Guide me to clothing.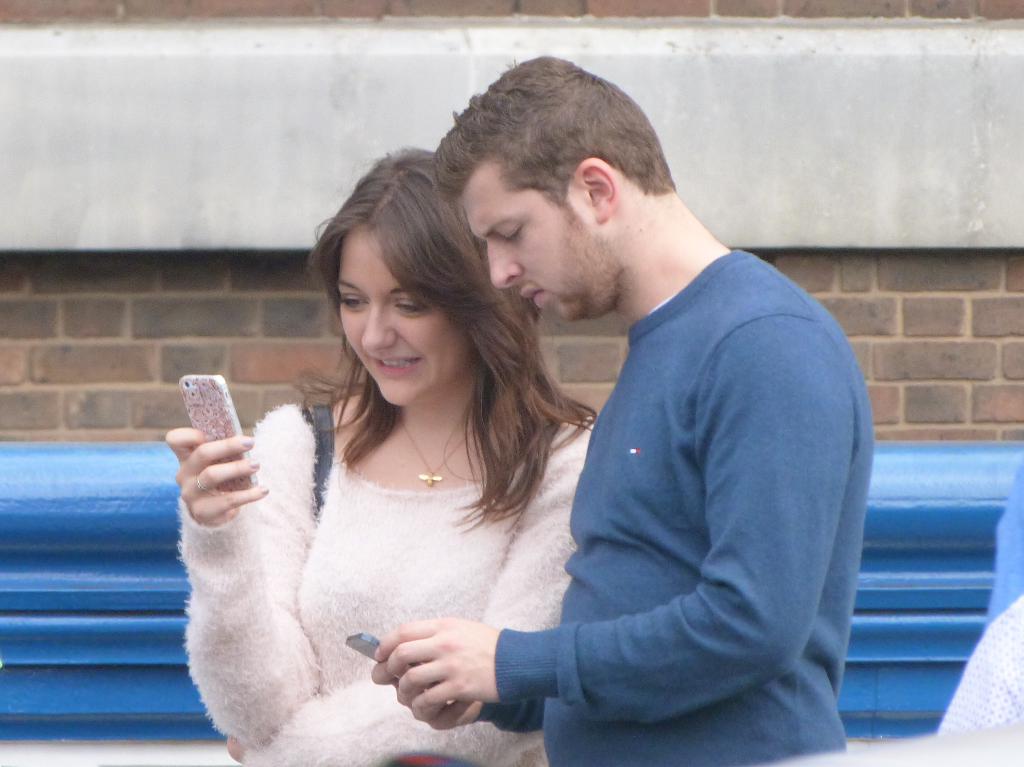
Guidance: x1=177, y1=401, x2=593, y2=766.
